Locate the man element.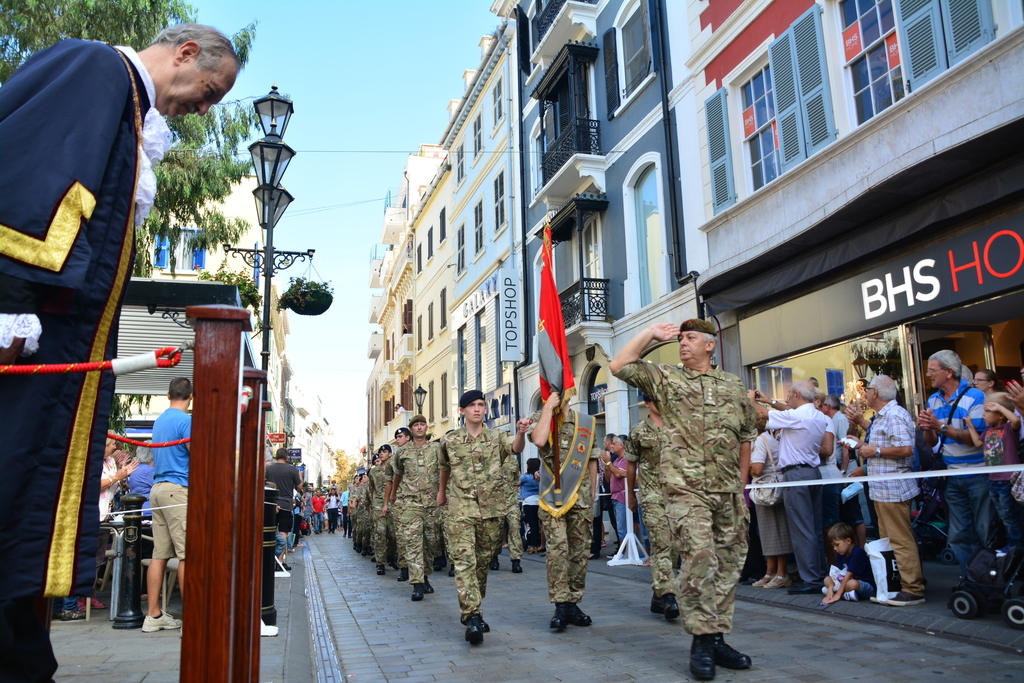
Element bbox: (737,374,828,593).
